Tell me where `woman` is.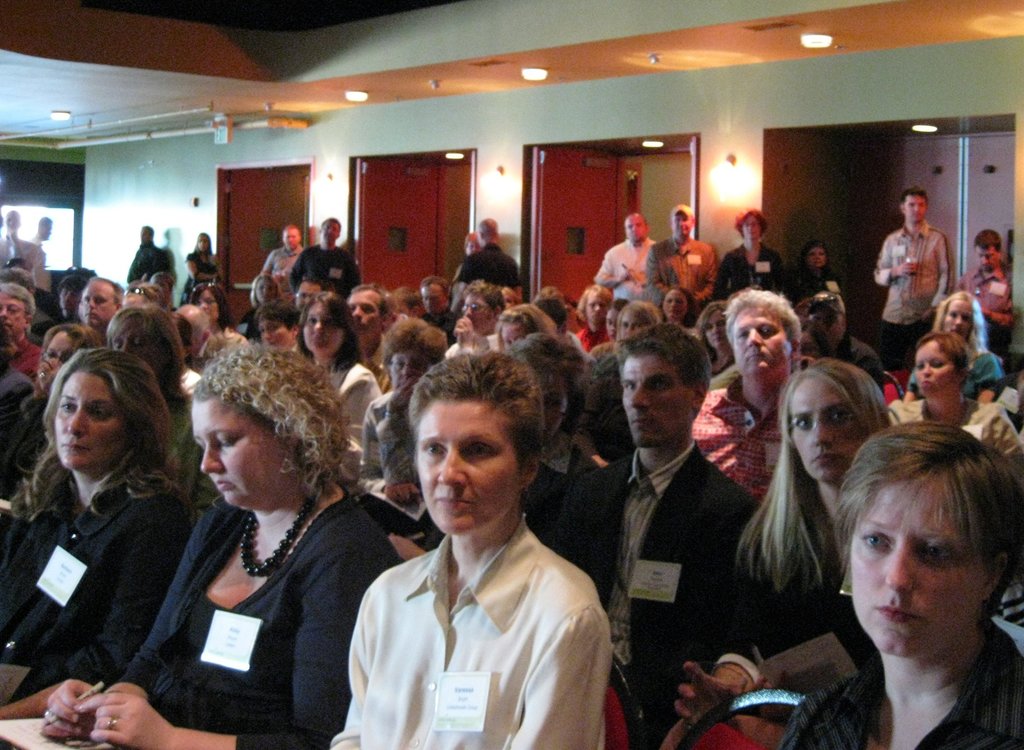
`woman` is at (230,270,287,334).
